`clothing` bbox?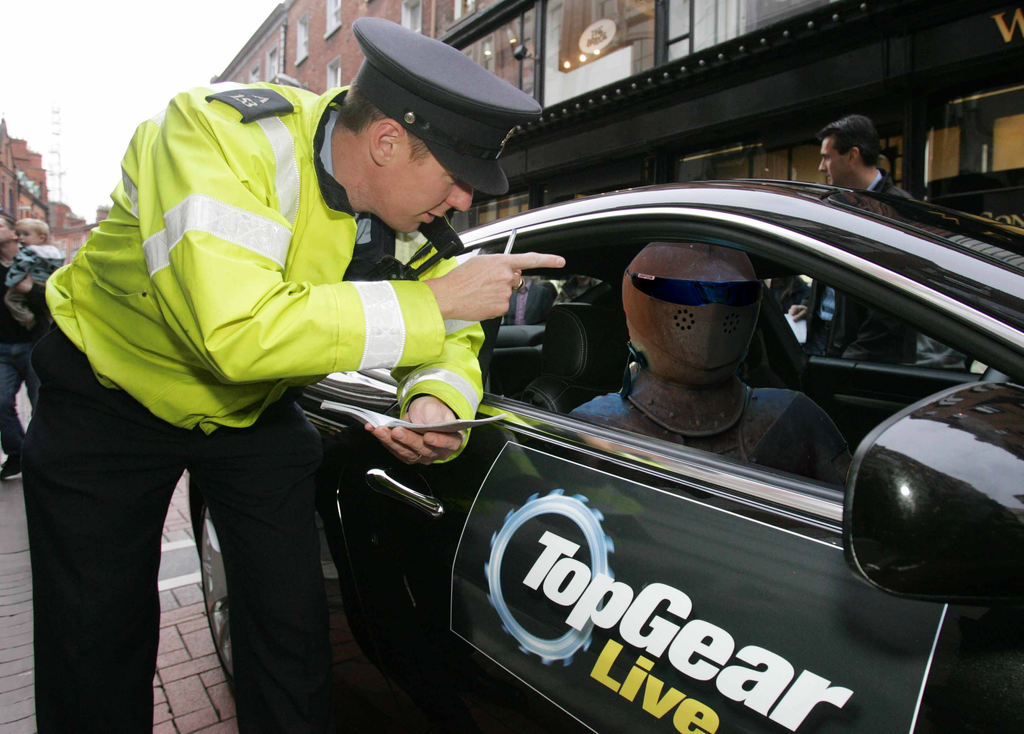
l=14, t=61, r=488, b=646
